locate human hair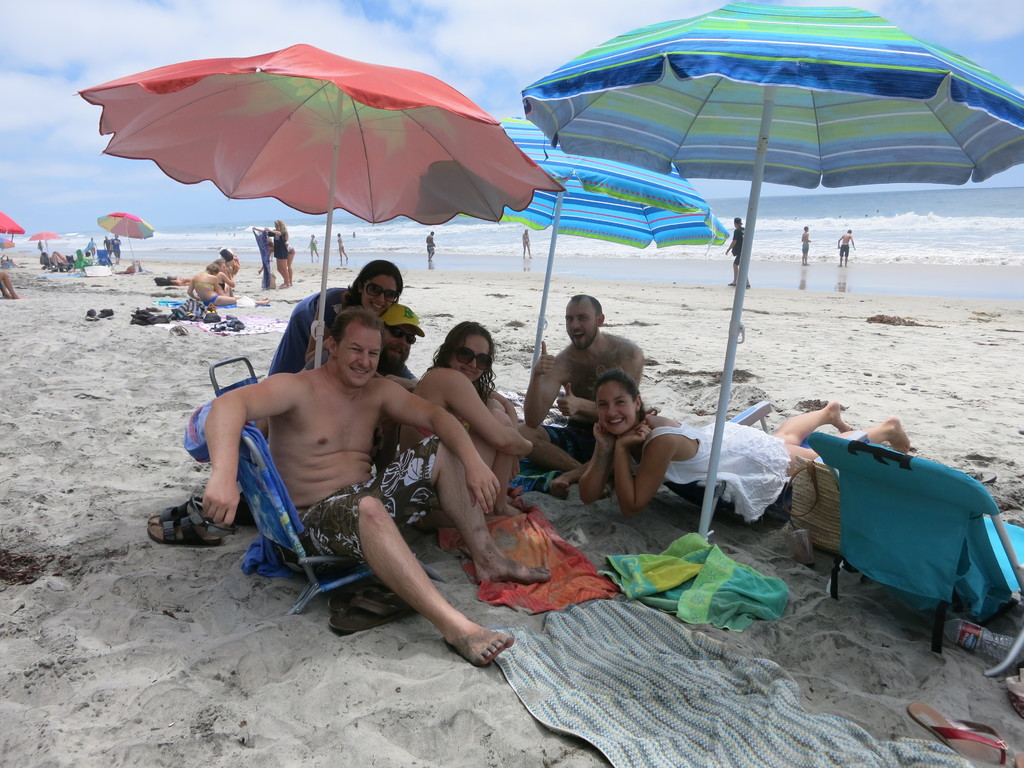
429 321 495 402
